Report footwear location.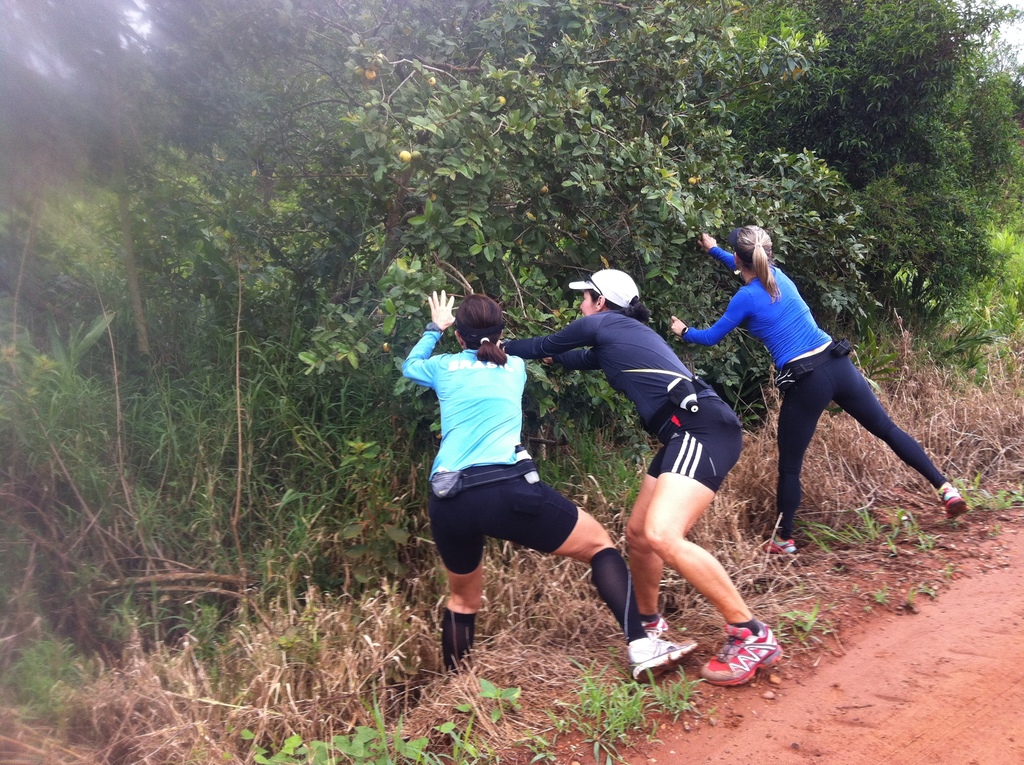
Report: bbox(641, 617, 668, 636).
